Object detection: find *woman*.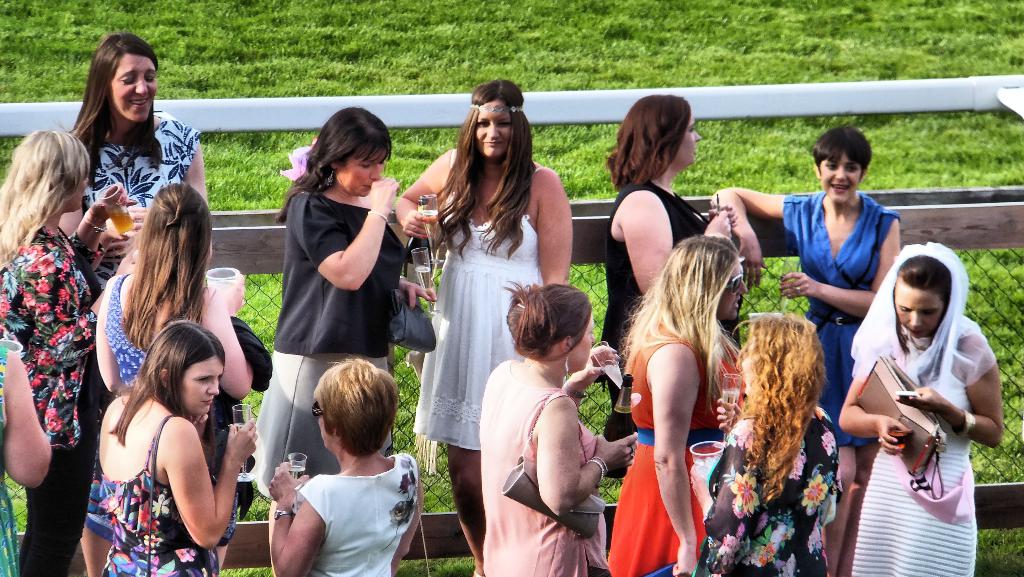
BBox(598, 93, 739, 399).
